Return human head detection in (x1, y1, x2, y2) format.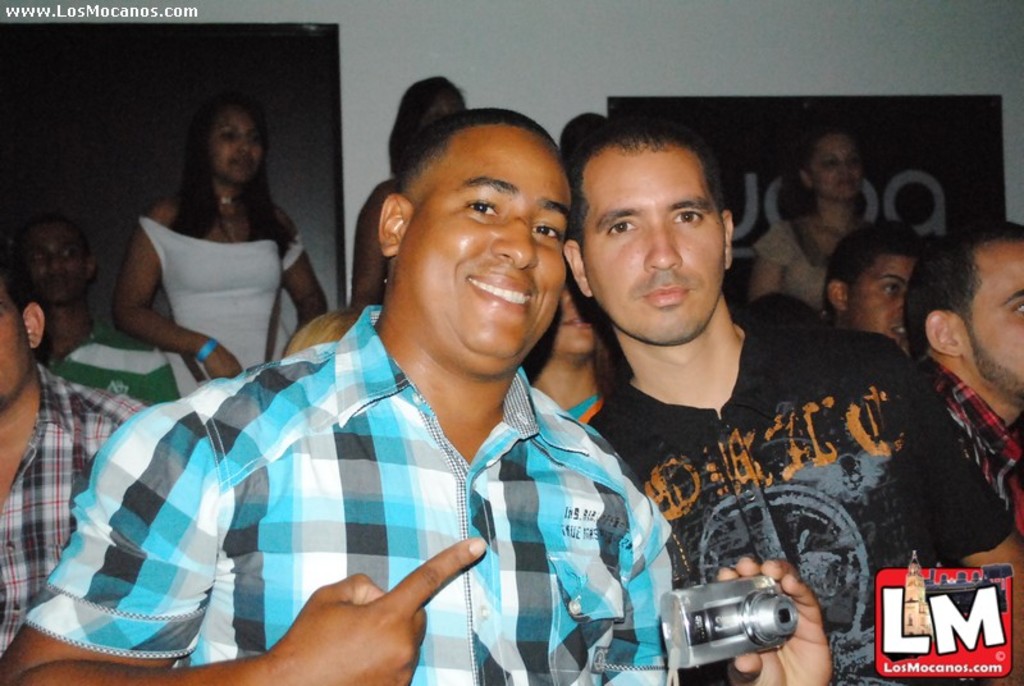
(0, 239, 47, 410).
